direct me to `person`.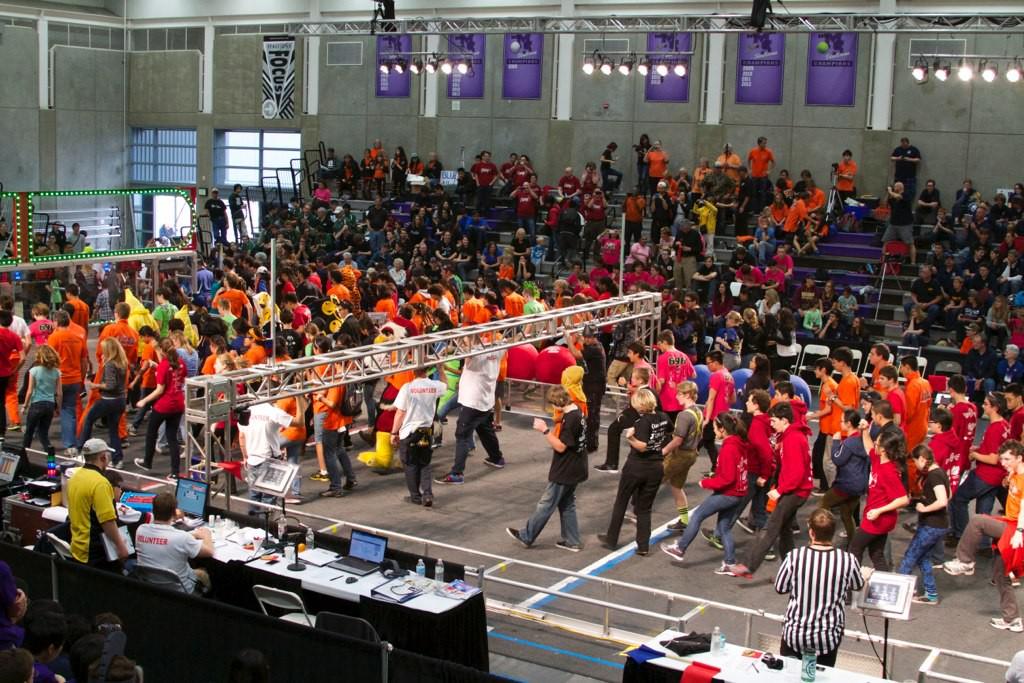
Direction: crop(748, 133, 775, 217).
